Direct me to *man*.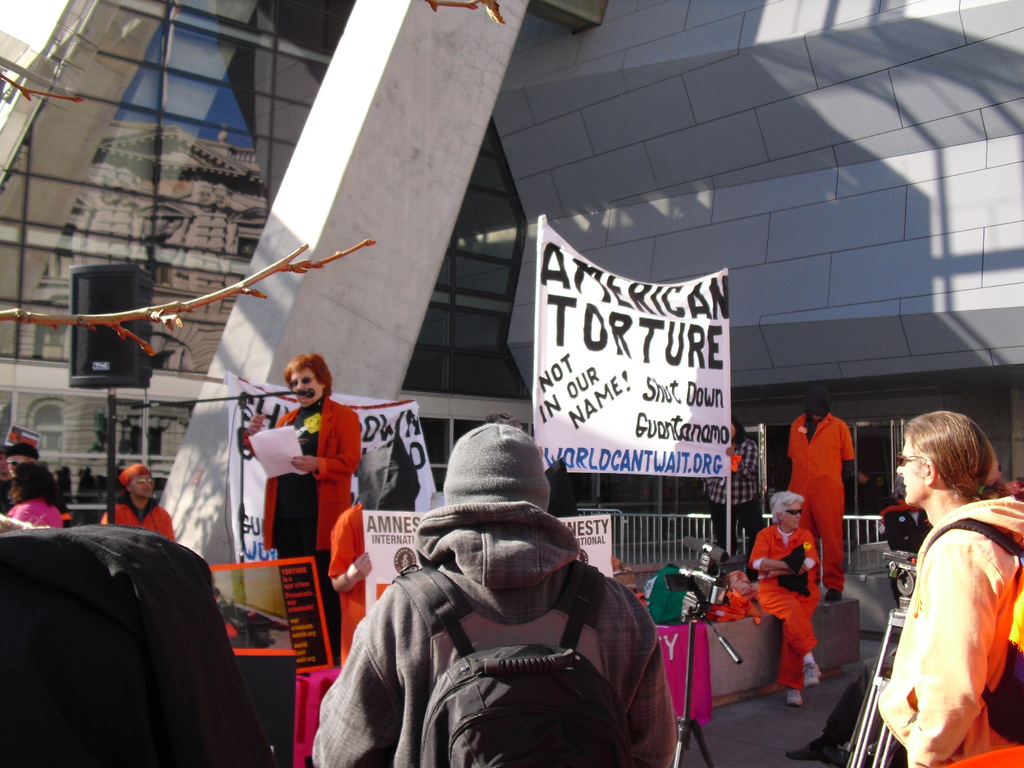
Direction: box=[310, 424, 672, 767].
